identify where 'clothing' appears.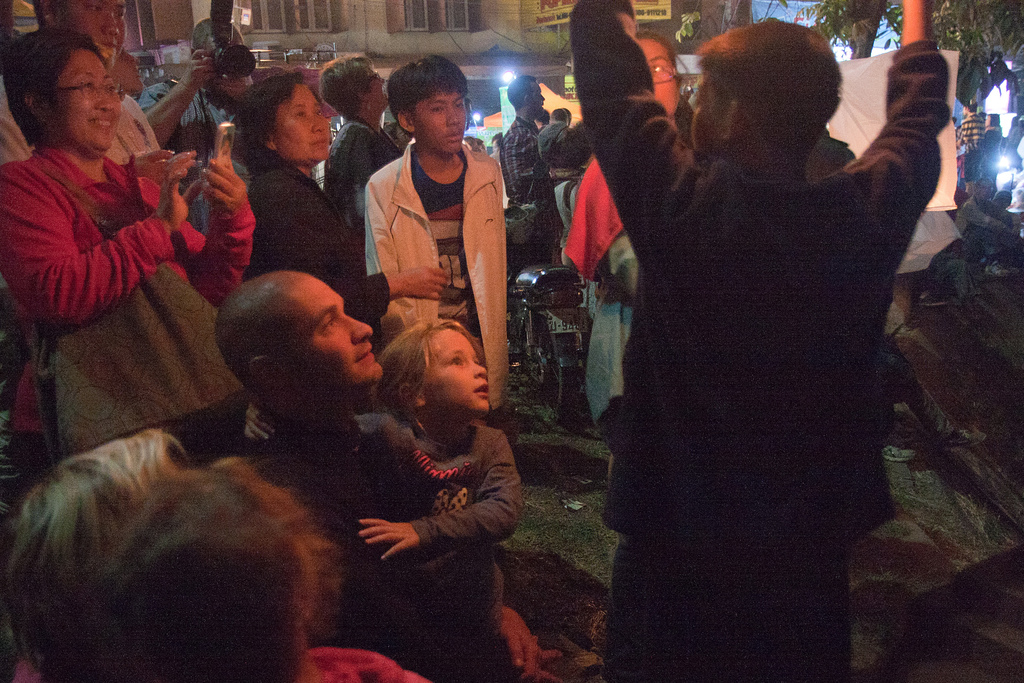
Appears at bbox=(134, 78, 251, 195).
